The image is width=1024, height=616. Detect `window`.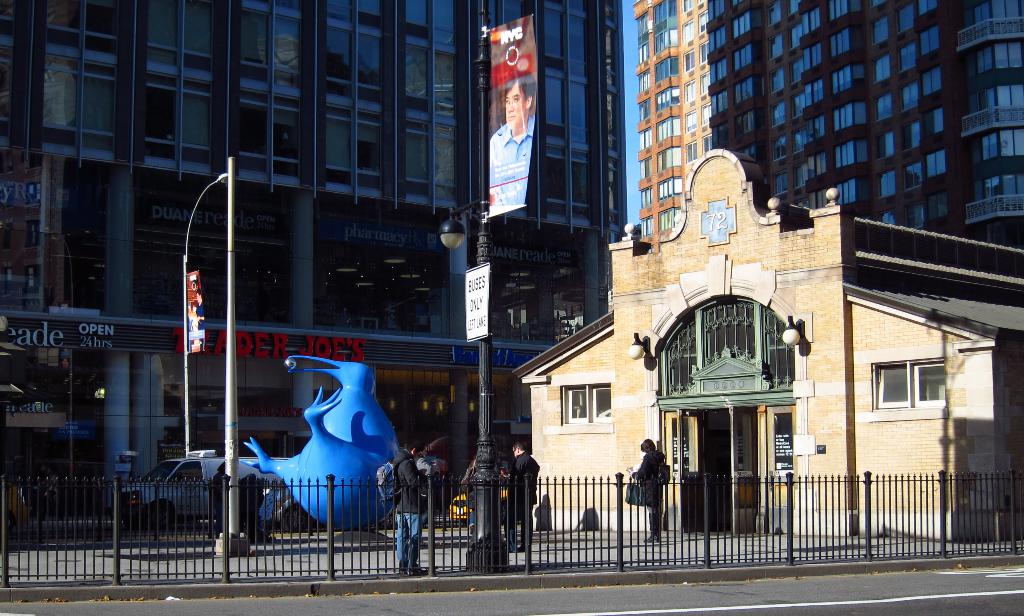
Detection: (left=927, top=64, right=947, bottom=84).
